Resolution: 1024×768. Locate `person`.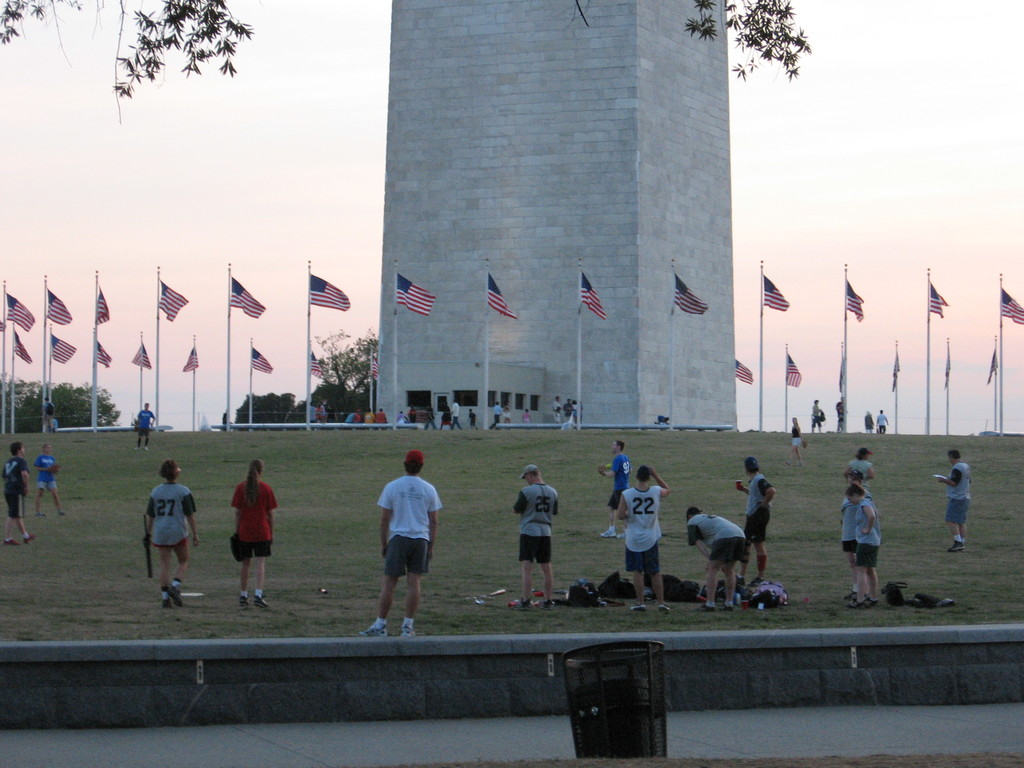
35, 444, 68, 519.
